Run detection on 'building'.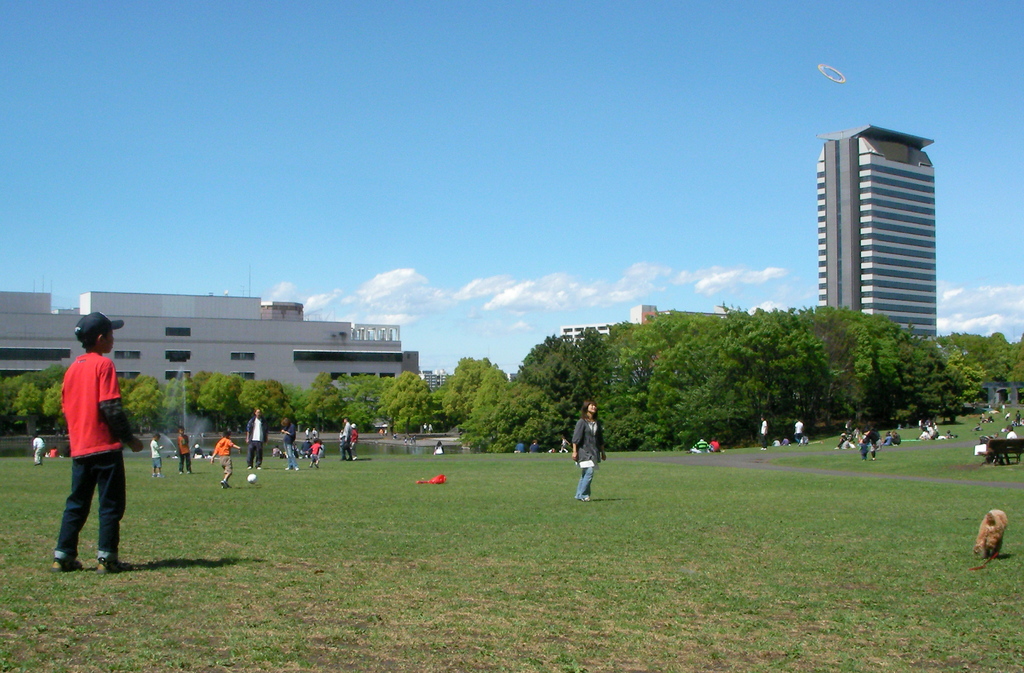
Result: region(0, 287, 417, 388).
